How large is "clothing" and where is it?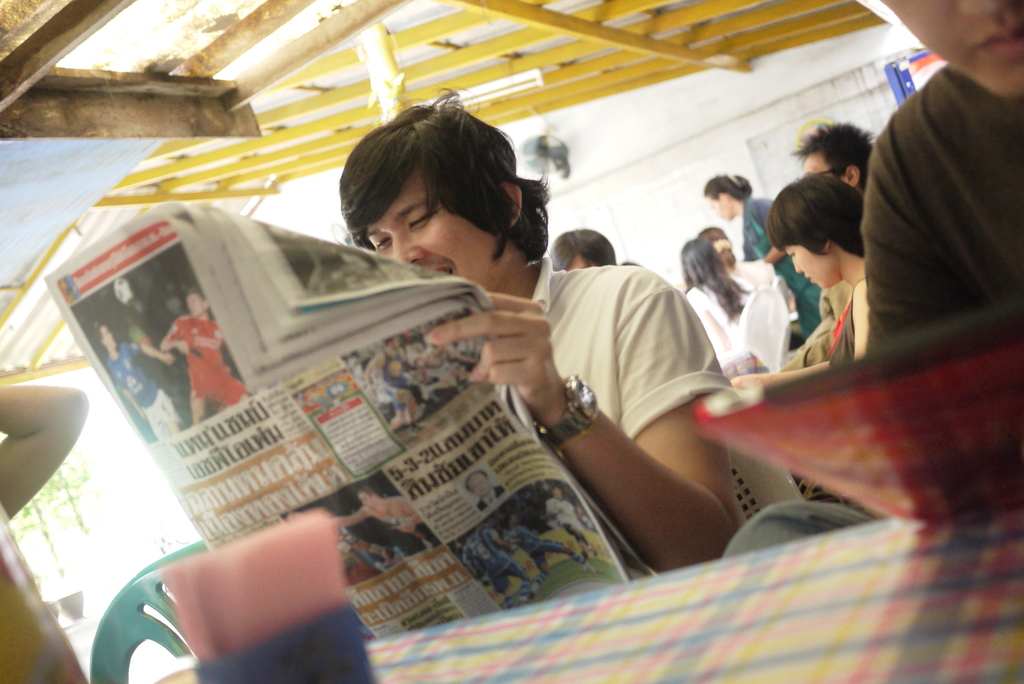
Bounding box: {"x1": 838, "y1": 11, "x2": 1021, "y2": 411}.
